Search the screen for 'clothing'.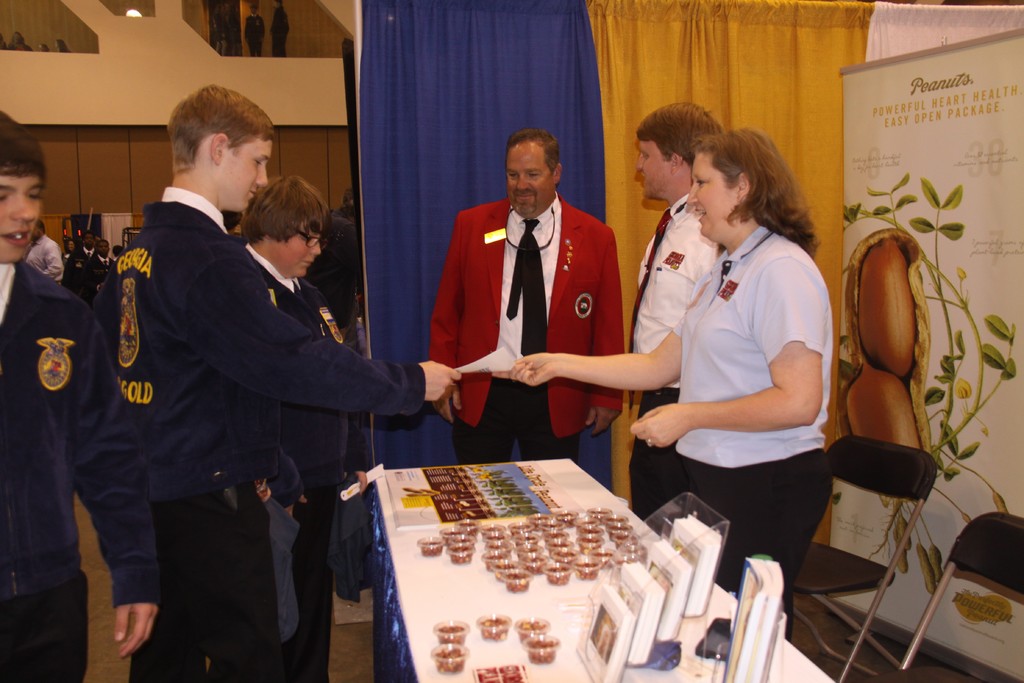
Found at bbox=(269, 4, 292, 57).
